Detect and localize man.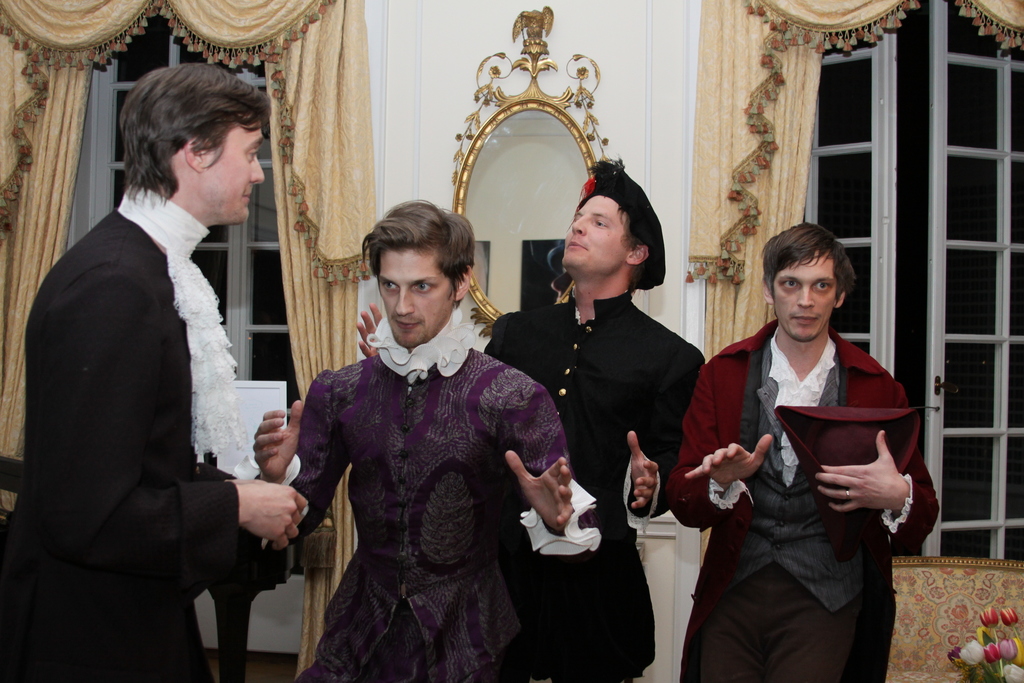
Localized at select_region(245, 195, 594, 682).
